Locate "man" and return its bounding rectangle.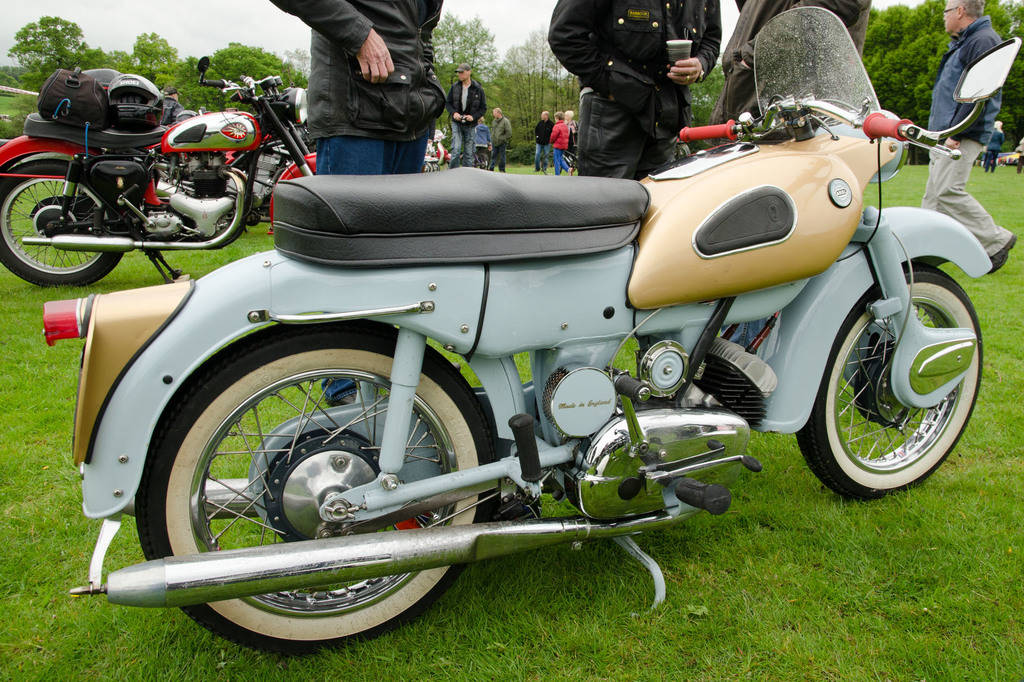
rect(486, 107, 518, 176).
